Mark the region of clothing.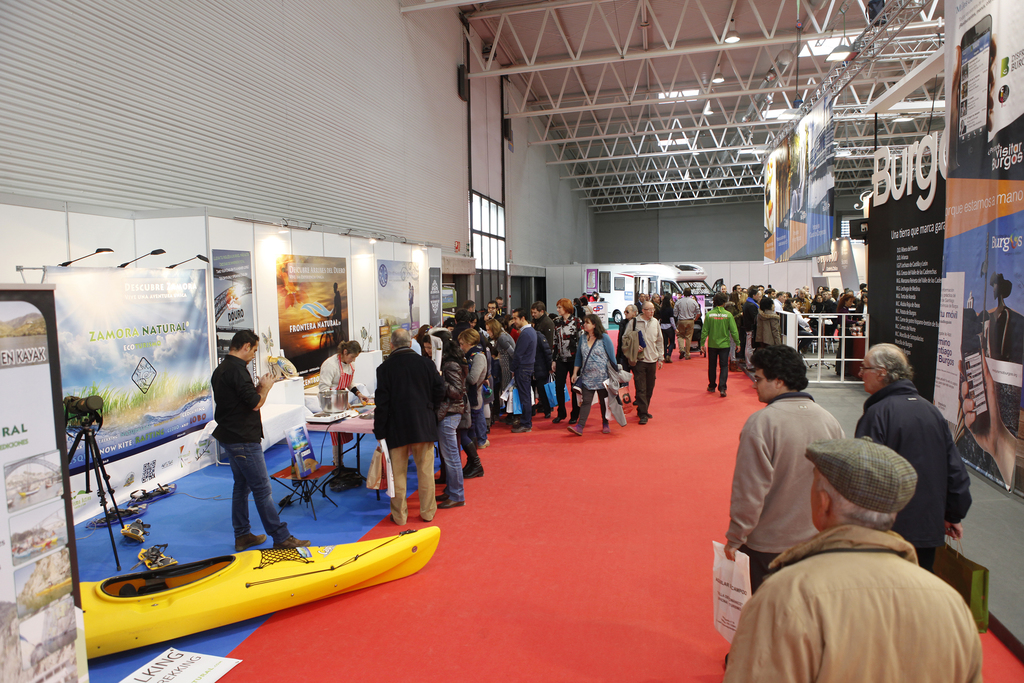
Region: locate(727, 391, 847, 590).
